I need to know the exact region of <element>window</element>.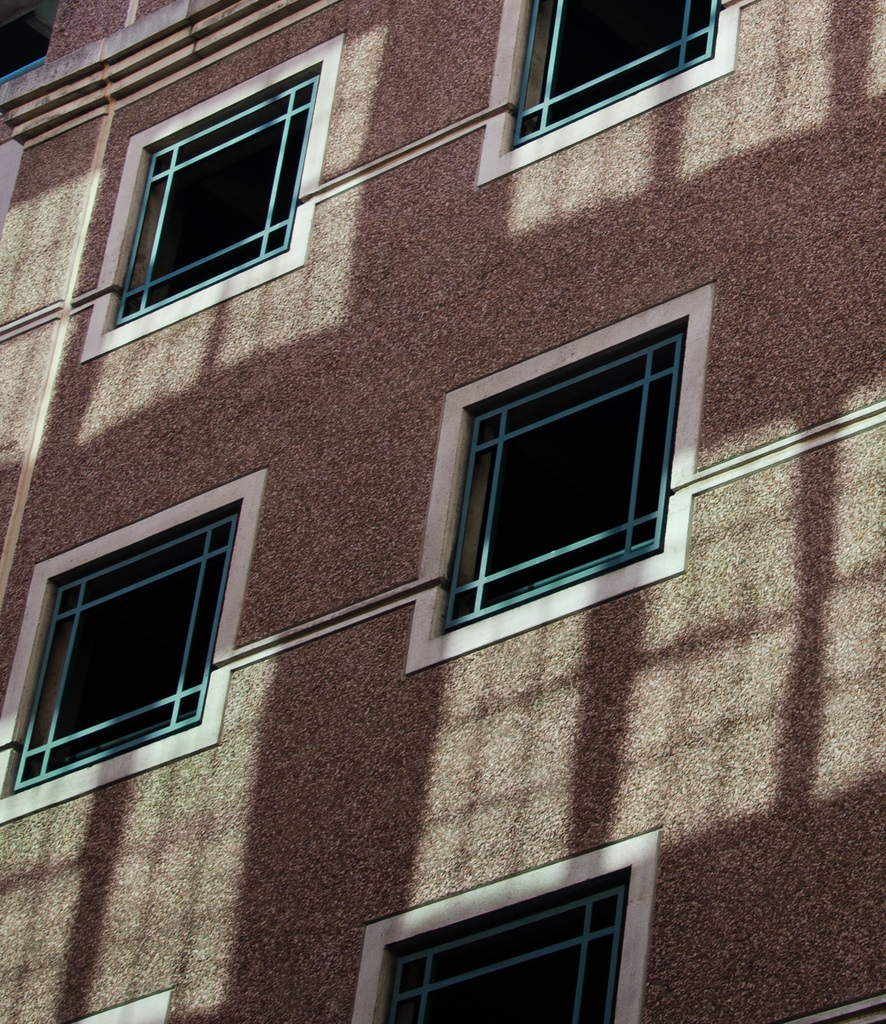
Region: 93,29,338,330.
